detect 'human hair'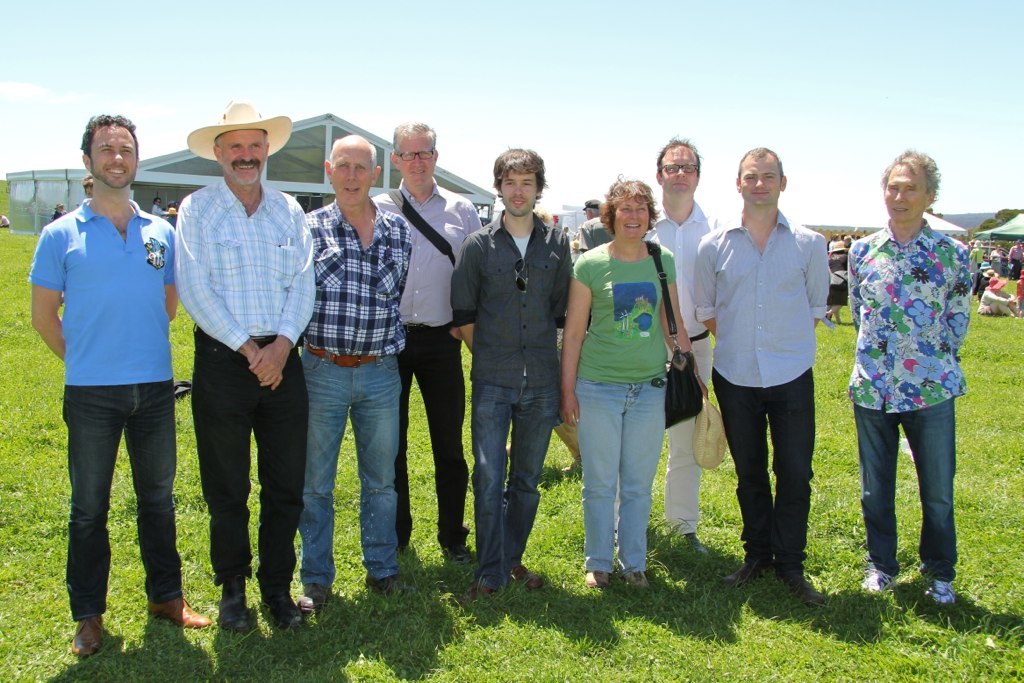
pyautogui.locateOnScreen(603, 176, 664, 246)
